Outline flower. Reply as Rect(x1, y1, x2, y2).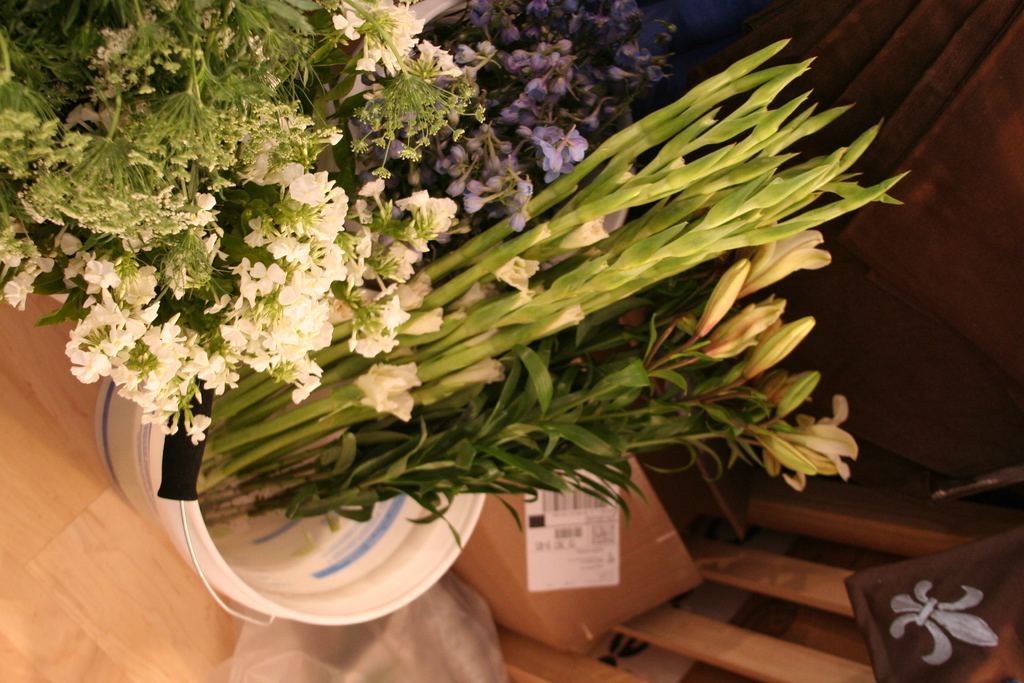
Rect(701, 297, 788, 353).
